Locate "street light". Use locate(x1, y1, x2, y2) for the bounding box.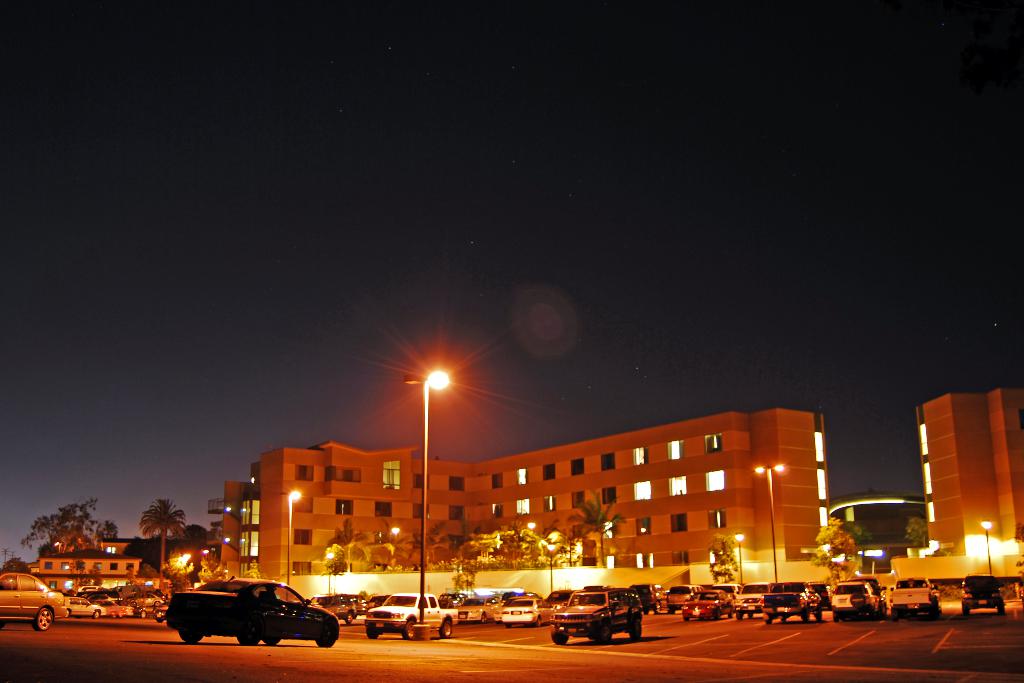
locate(733, 532, 745, 582).
